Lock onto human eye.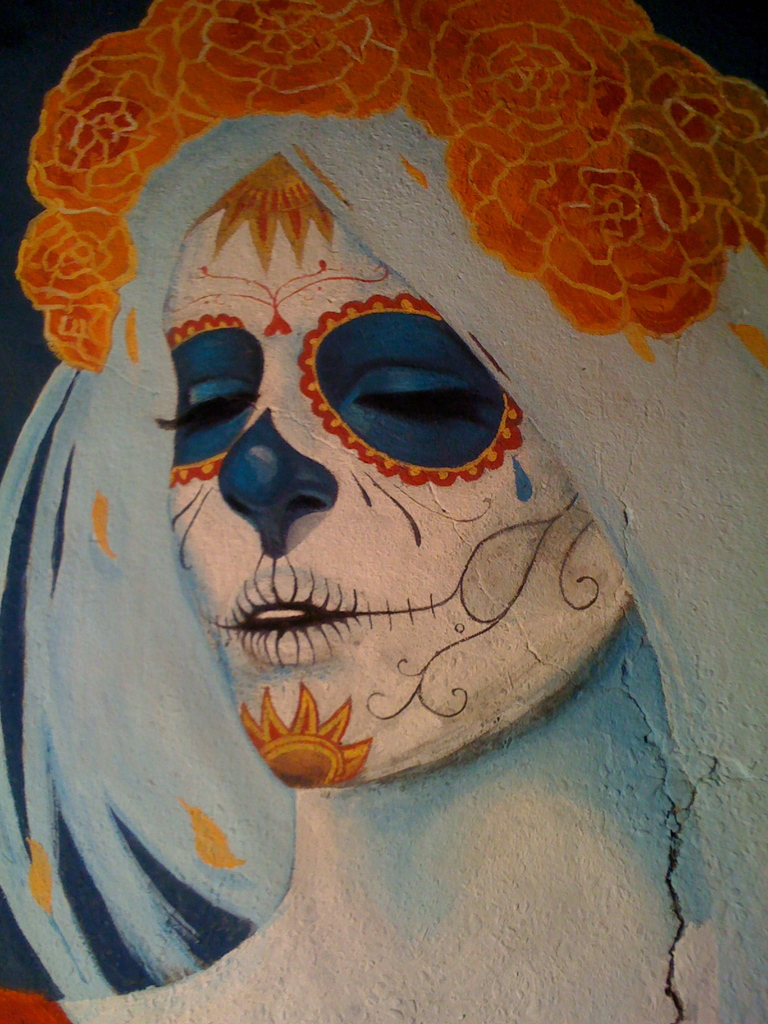
Locked: [173, 361, 258, 433].
